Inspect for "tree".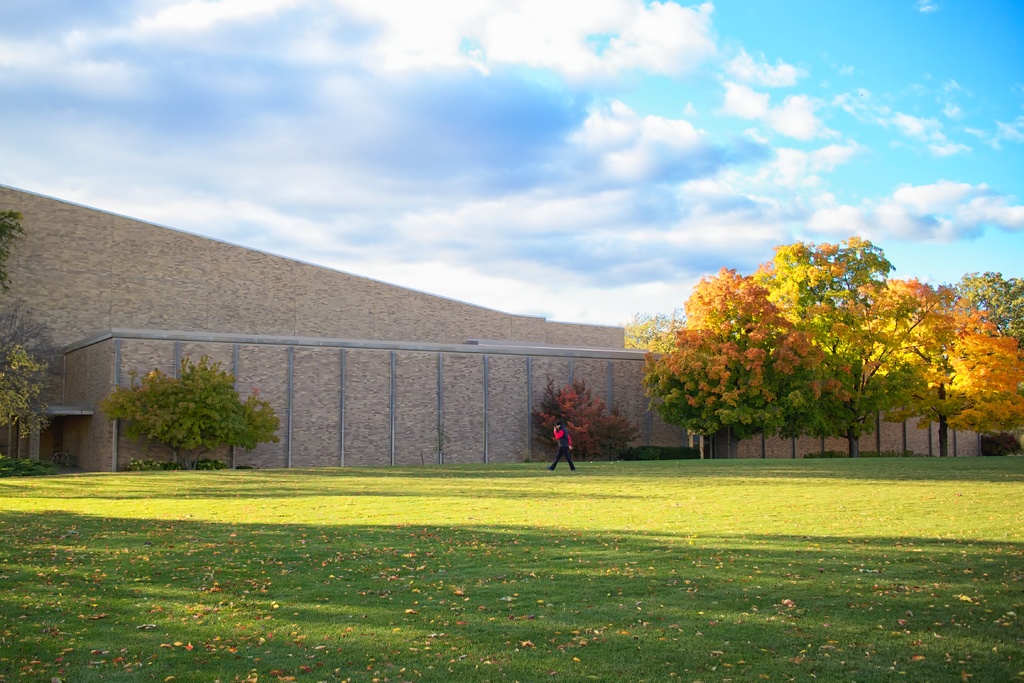
Inspection: pyautogui.locateOnScreen(532, 374, 626, 457).
